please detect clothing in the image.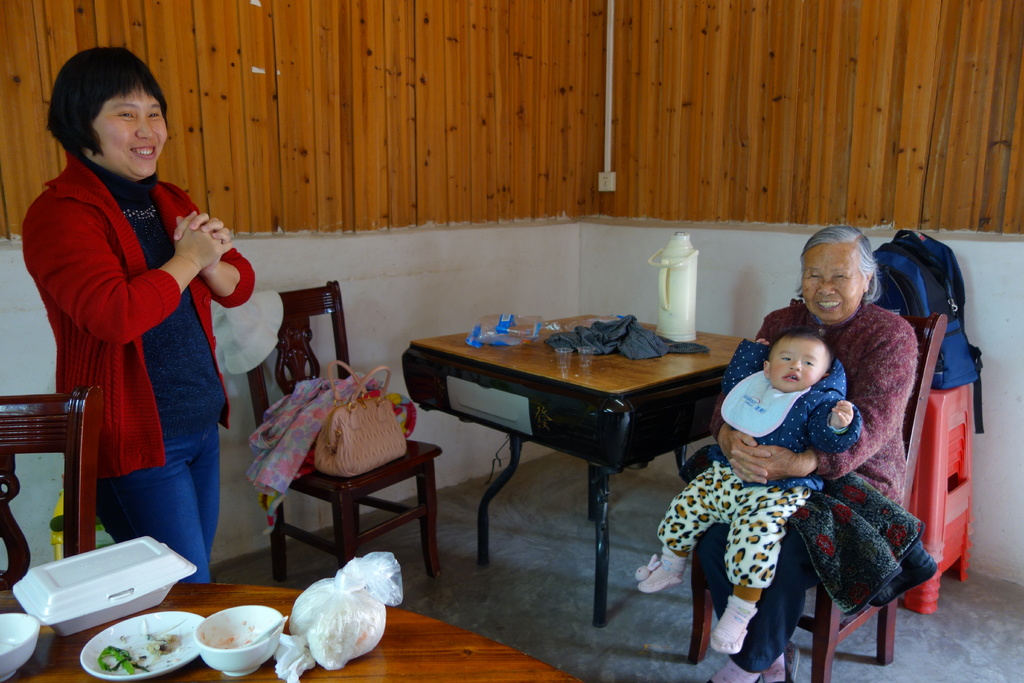
538,309,710,359.
